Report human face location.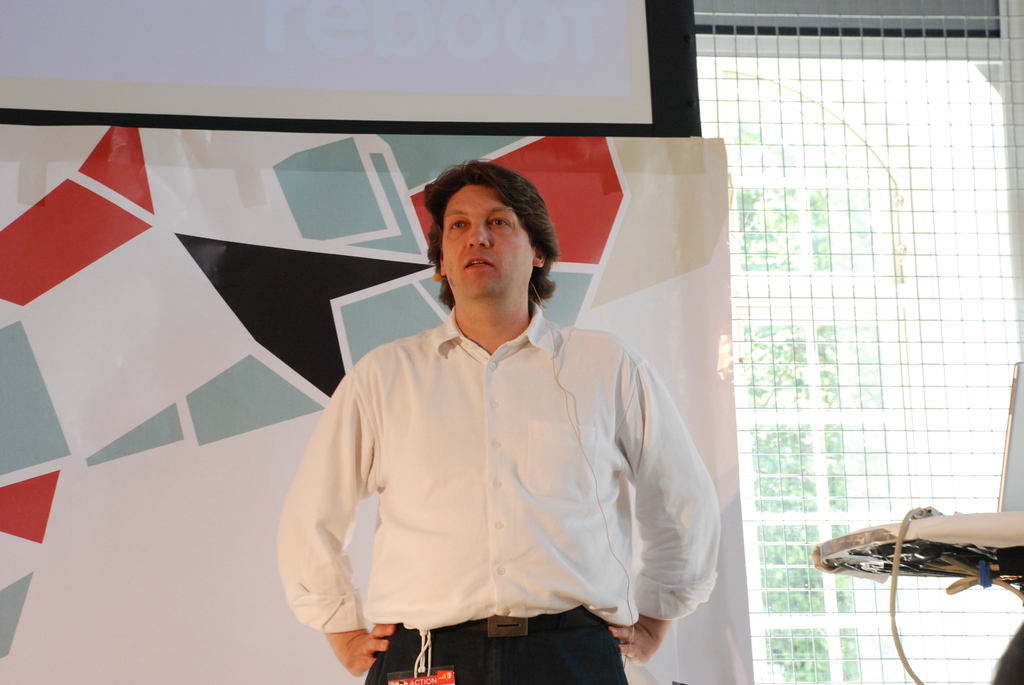
Report: 439:186:532:298.
